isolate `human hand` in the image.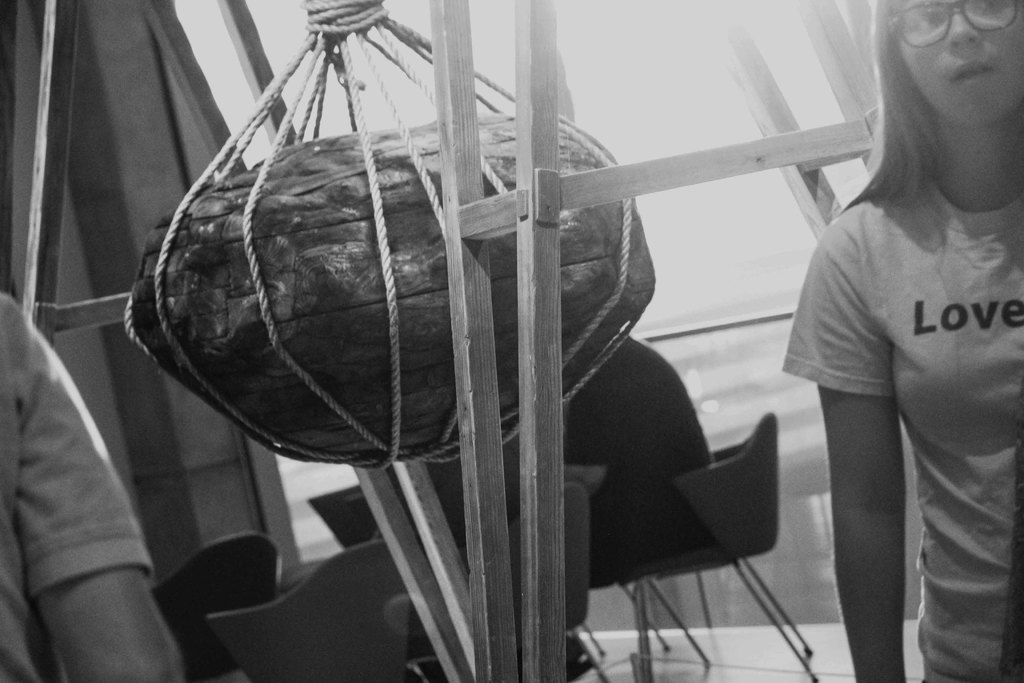
Isolated region: {"left": 810, "top": 220, "right": 917, "bottom": 682}.
